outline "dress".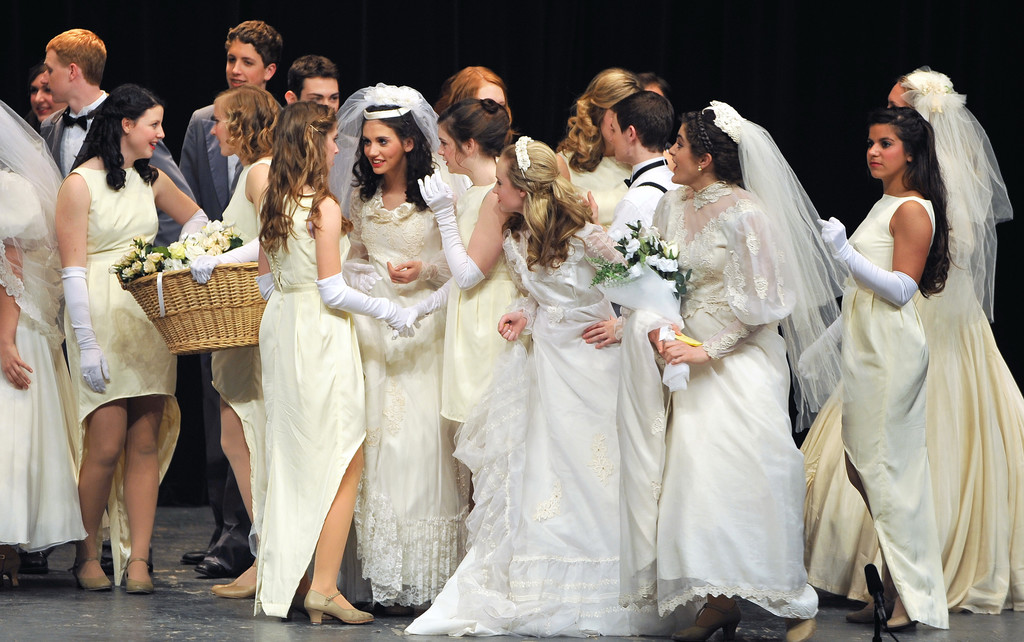
Outline: 74/169/186/582.
